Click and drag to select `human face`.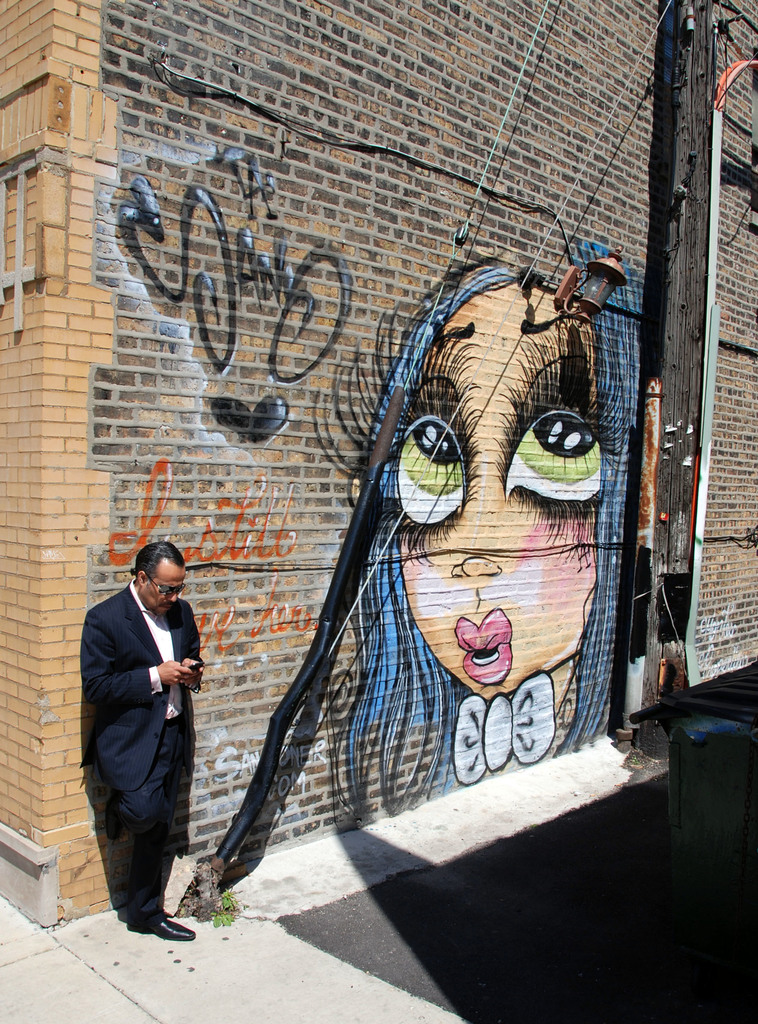
Selection: box(145, 557, 186, 616).
